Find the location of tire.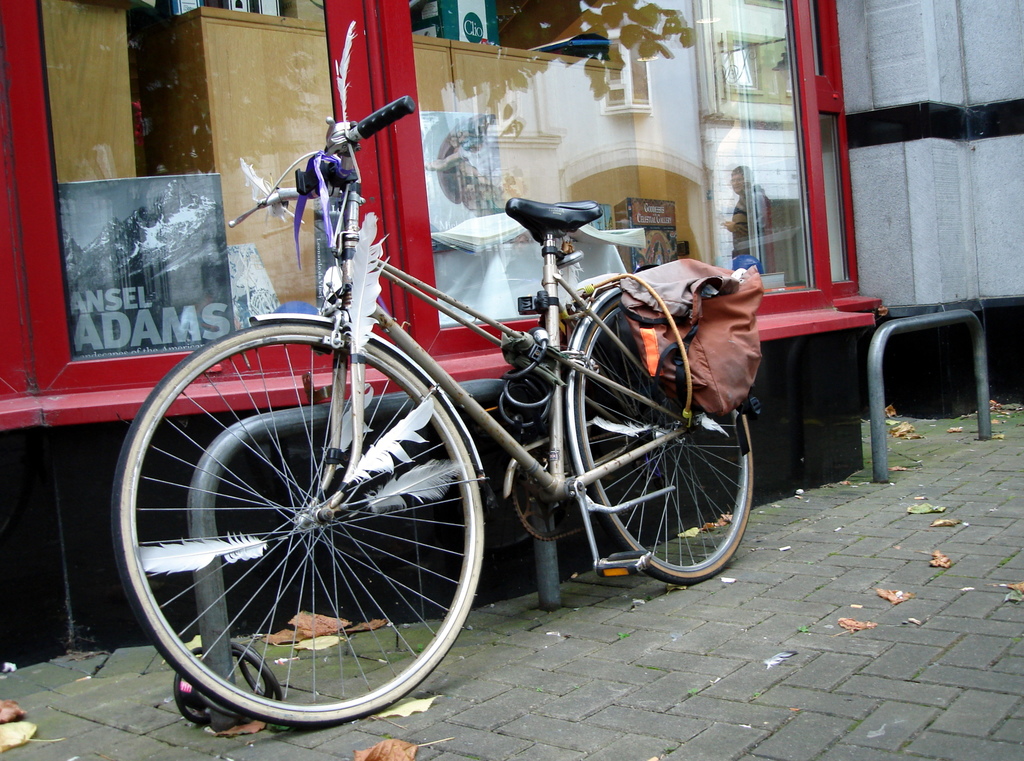
Location: 577,295,750,582.
